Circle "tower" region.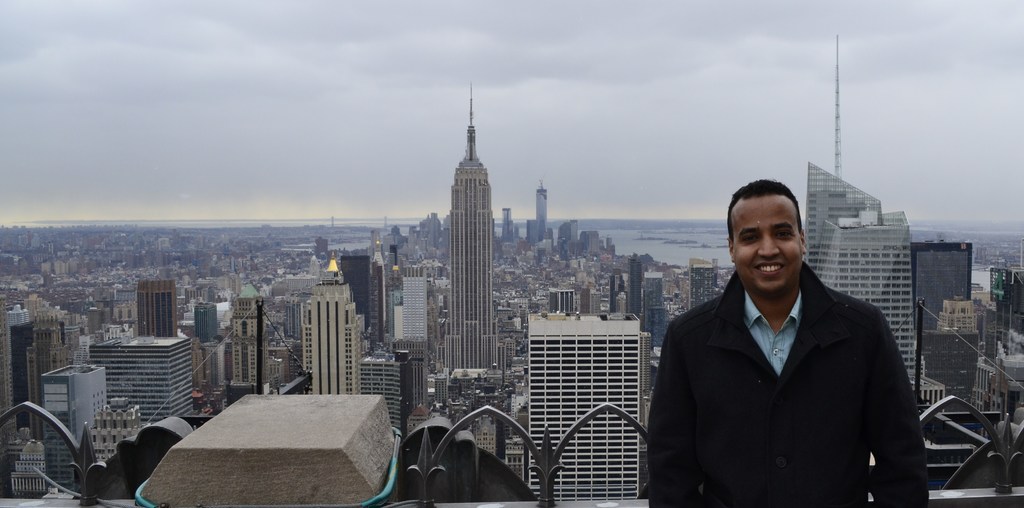
Region: l=527, t=312, r=640, b=507.
